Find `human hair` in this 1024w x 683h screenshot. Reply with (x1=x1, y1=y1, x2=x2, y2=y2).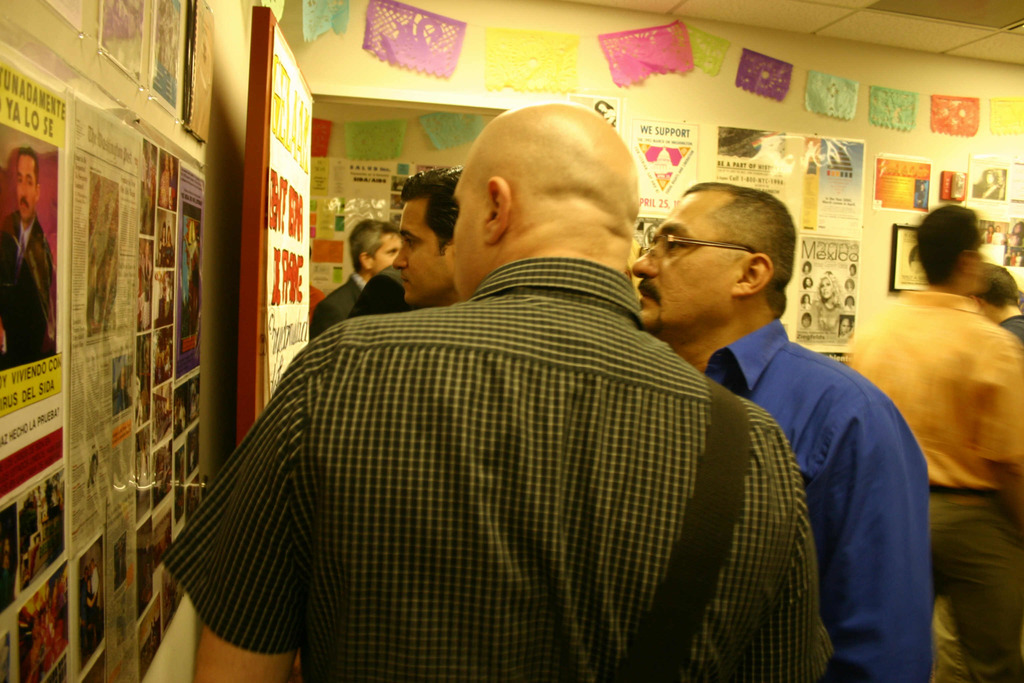
(x1=815, y1=270, x2=845, y2=311).
